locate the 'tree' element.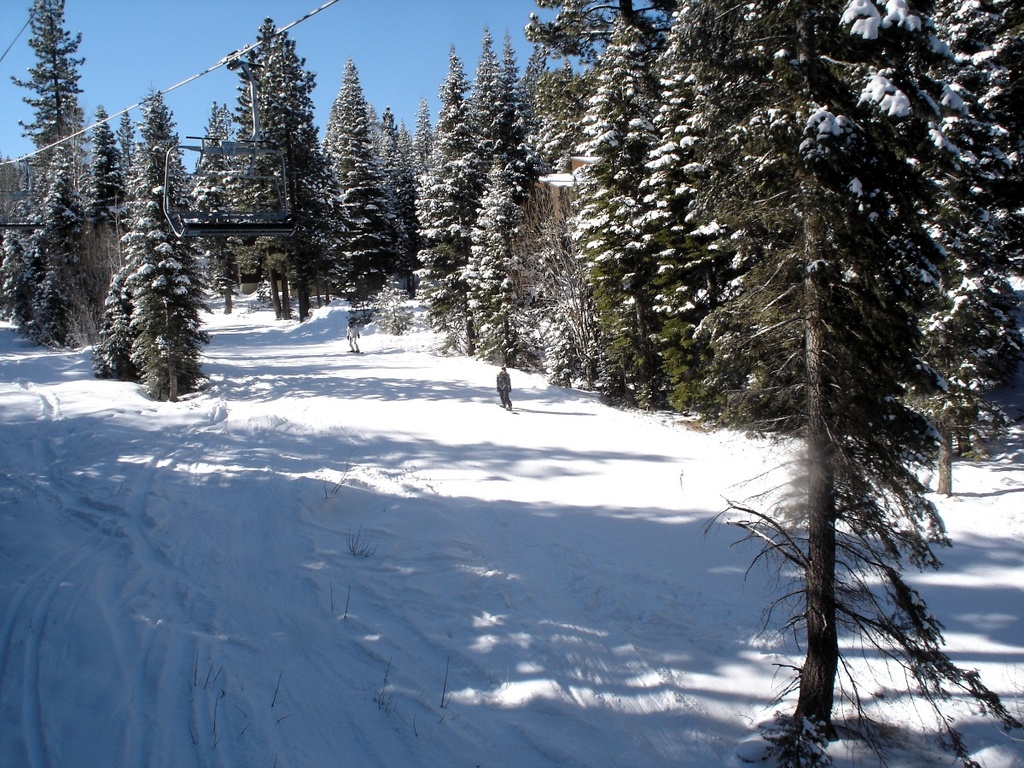
Element bbox: (x1=80, y1=179, x2=206, y2=403).
